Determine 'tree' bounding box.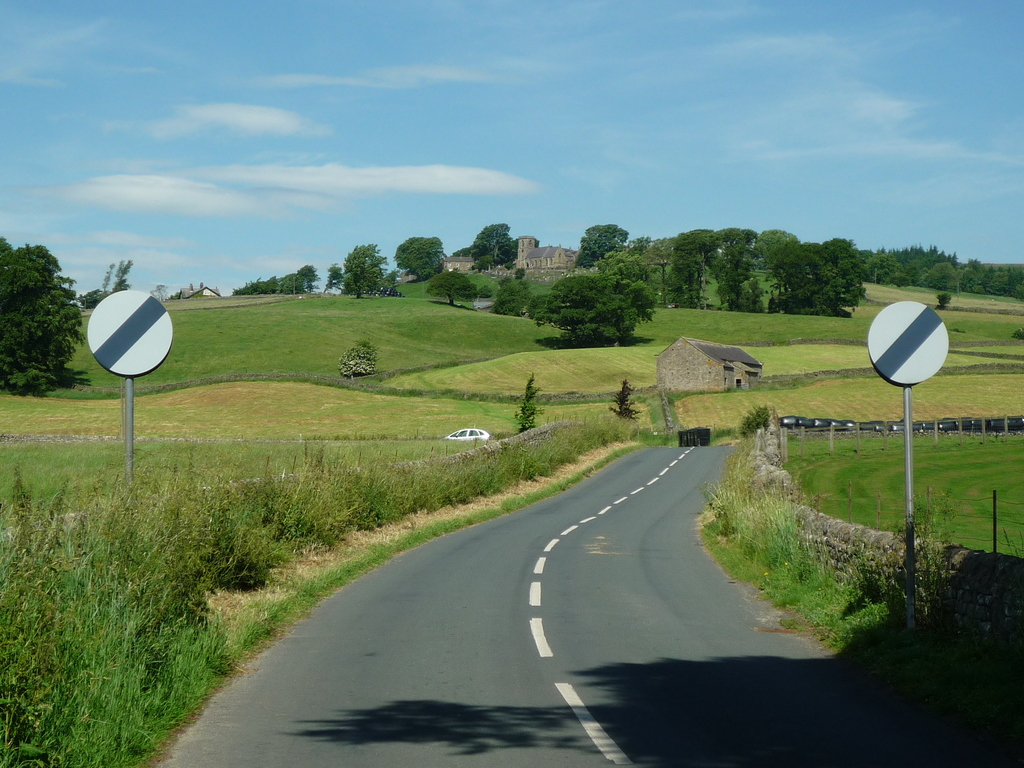
Determined: x1=581, y1=227, x2=625, y2=261.
